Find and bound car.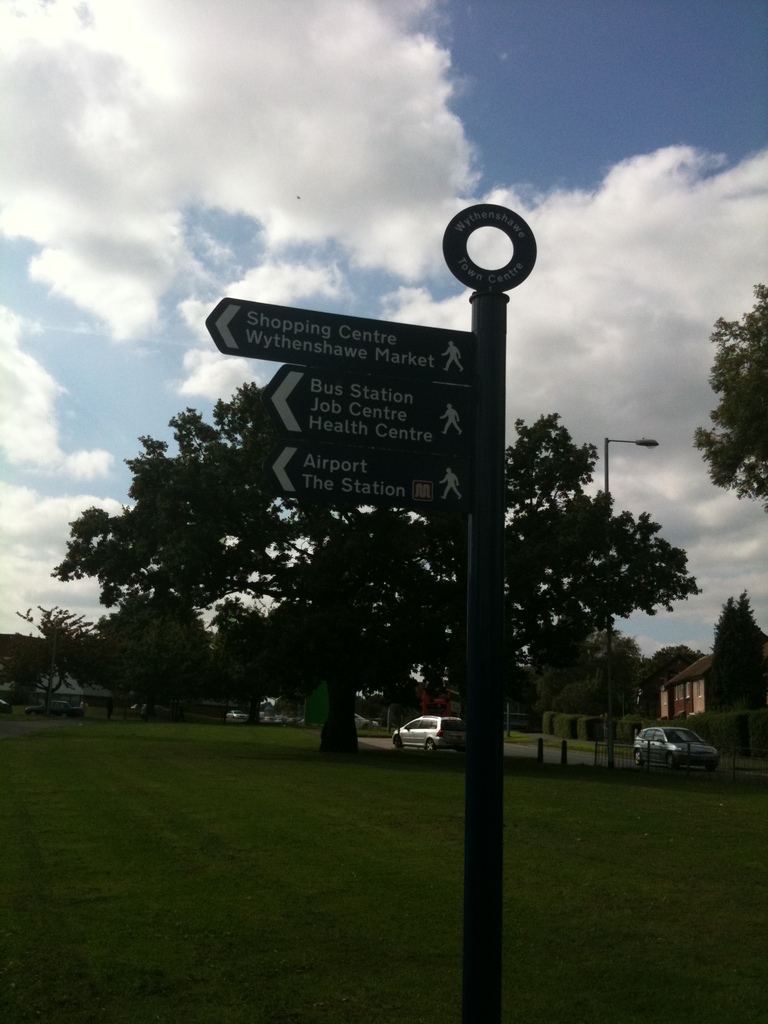
Bound: Rect(638, 717, 737, 781).
